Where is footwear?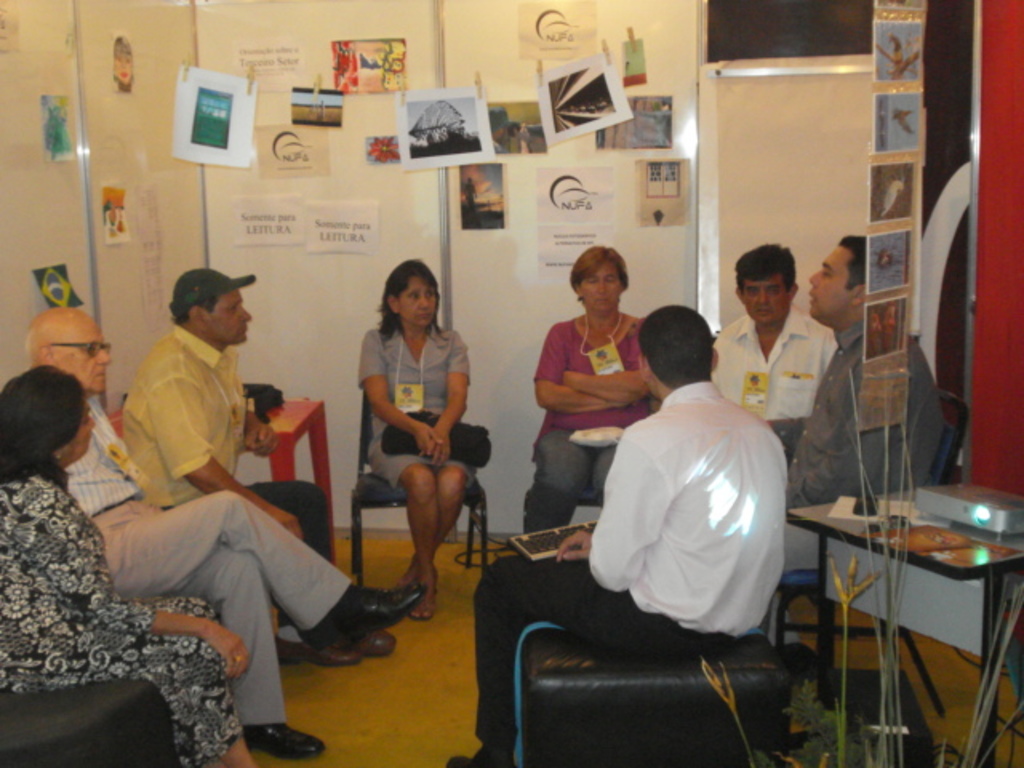
x1=362 y1=624 x2=400 y2=654.
